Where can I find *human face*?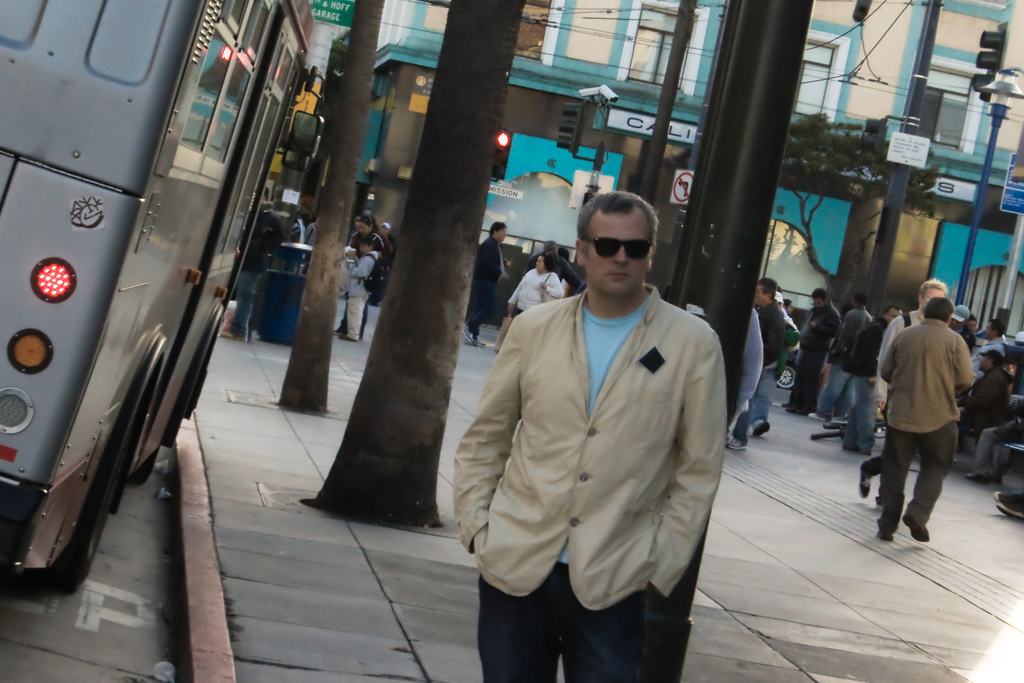
You can find it at (537,254,545,274).
